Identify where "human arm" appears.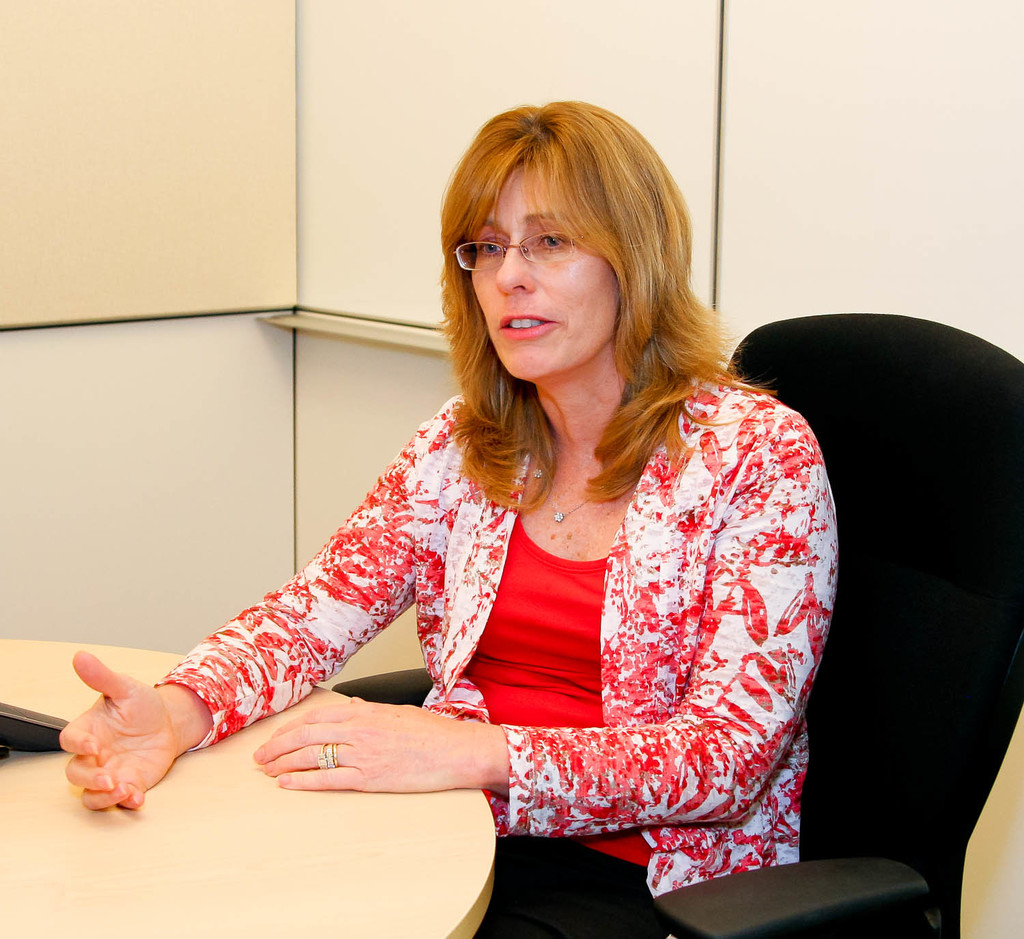
Appears at BBox(251, 413, 847, 827).
